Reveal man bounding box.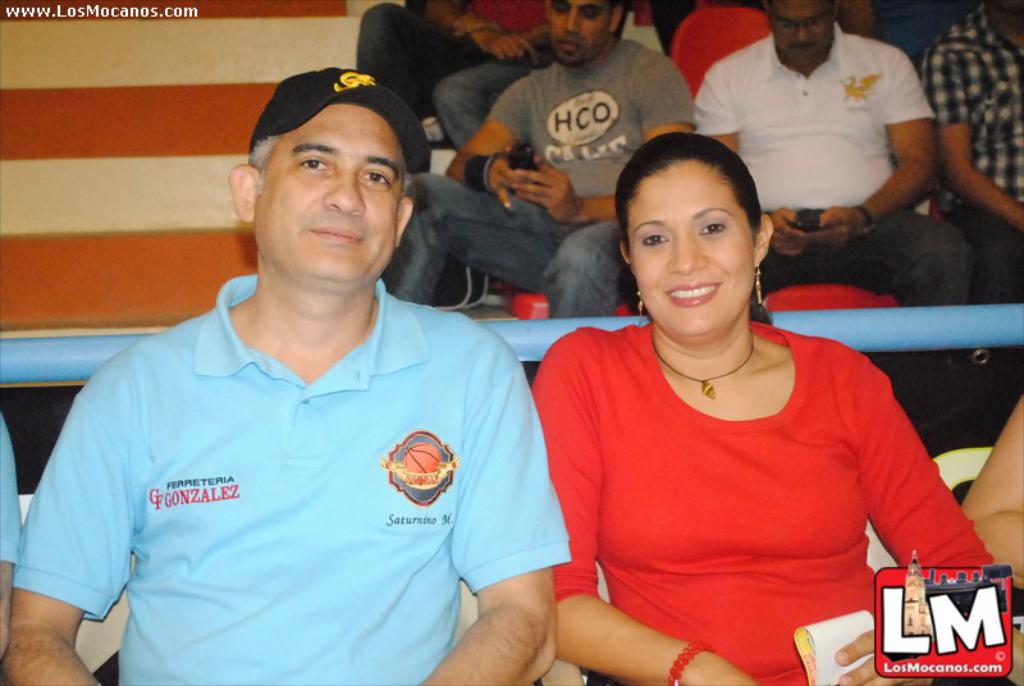
Revealed: [389, 0, 675, 316].
